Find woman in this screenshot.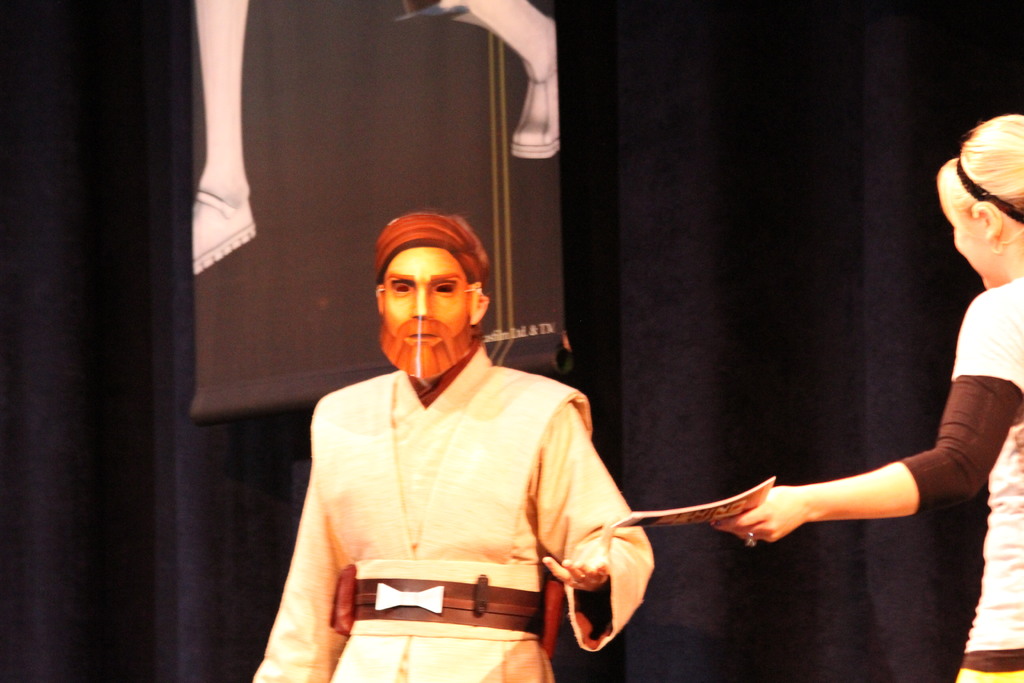
The bounding box for woman is {"x1": 714, "y1": 110, "x2": 1023, "y2": 675}.
